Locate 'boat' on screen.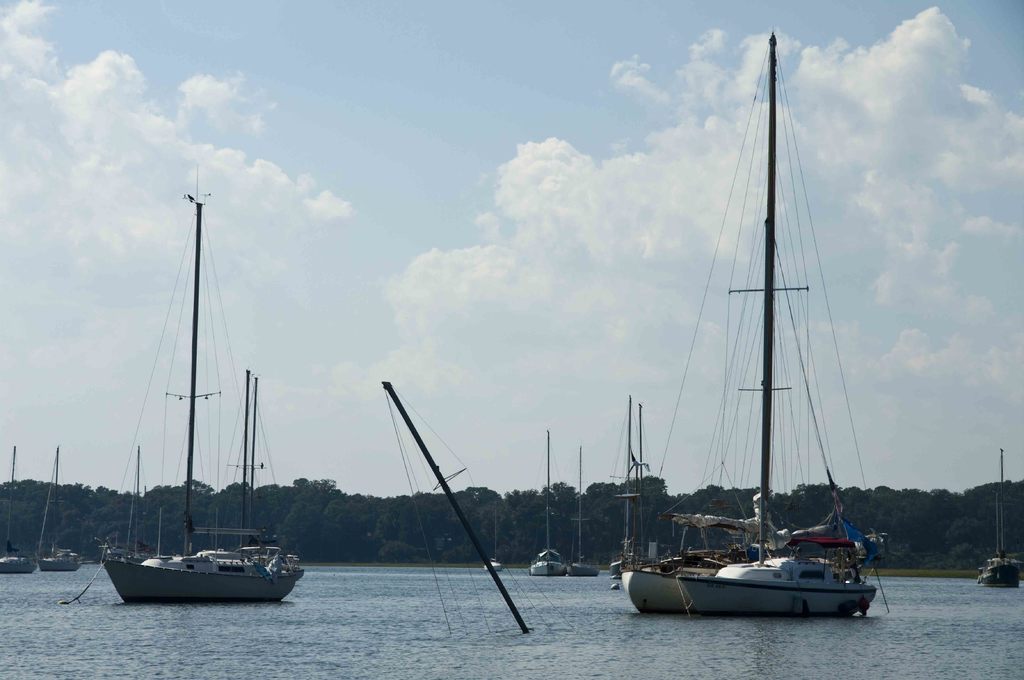
On screen at select_region(33, 445, 76, 574).
